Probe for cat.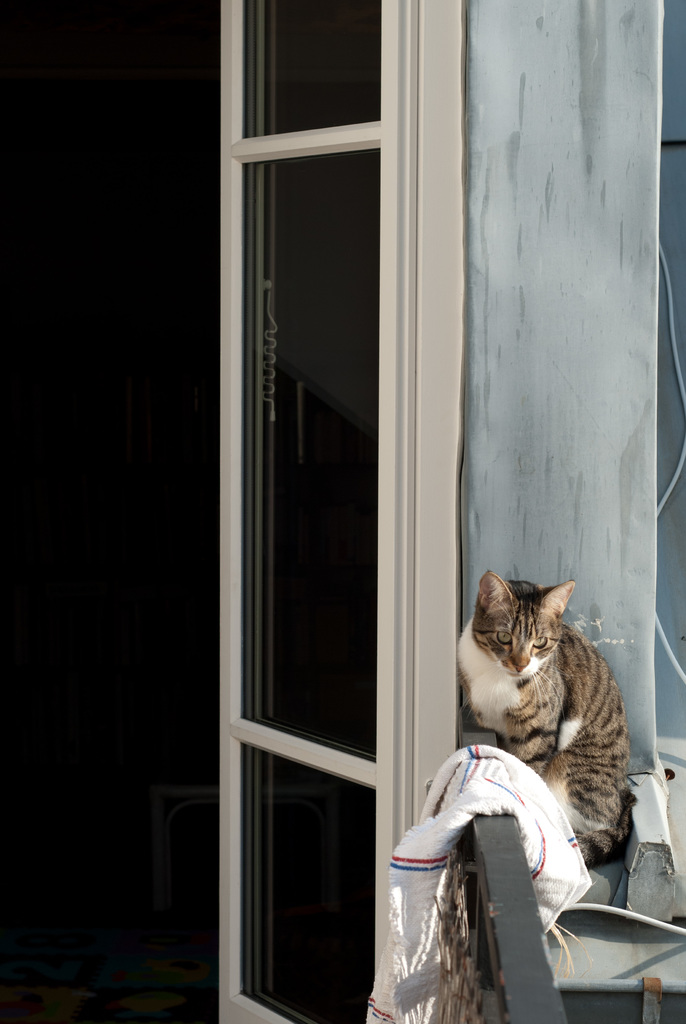
Probe result: select_region(452, 573, 628, 851).
